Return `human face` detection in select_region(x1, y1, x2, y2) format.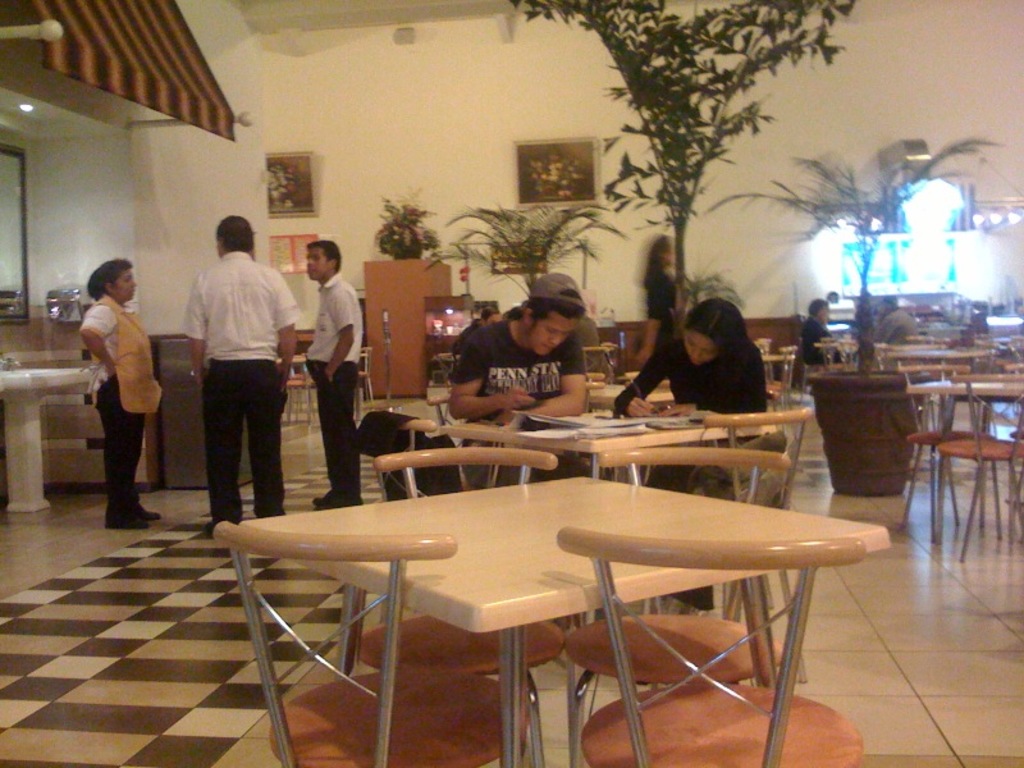
select_region(308, 247, 326, 283).
